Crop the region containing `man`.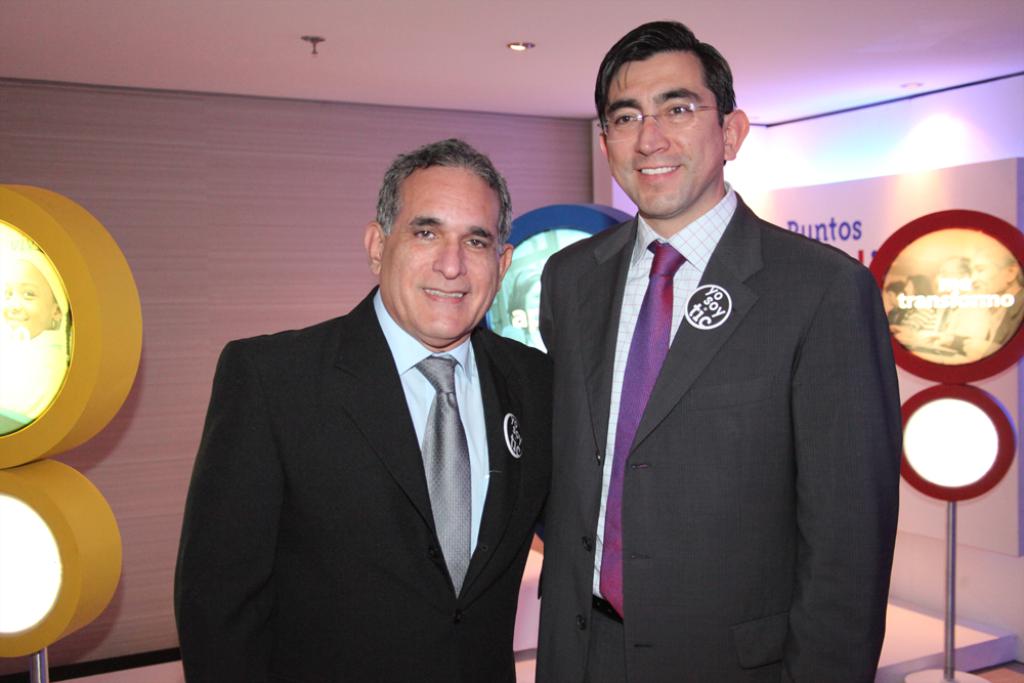
Crop region: x1=536, y1=14, x2=907, y2=682.
